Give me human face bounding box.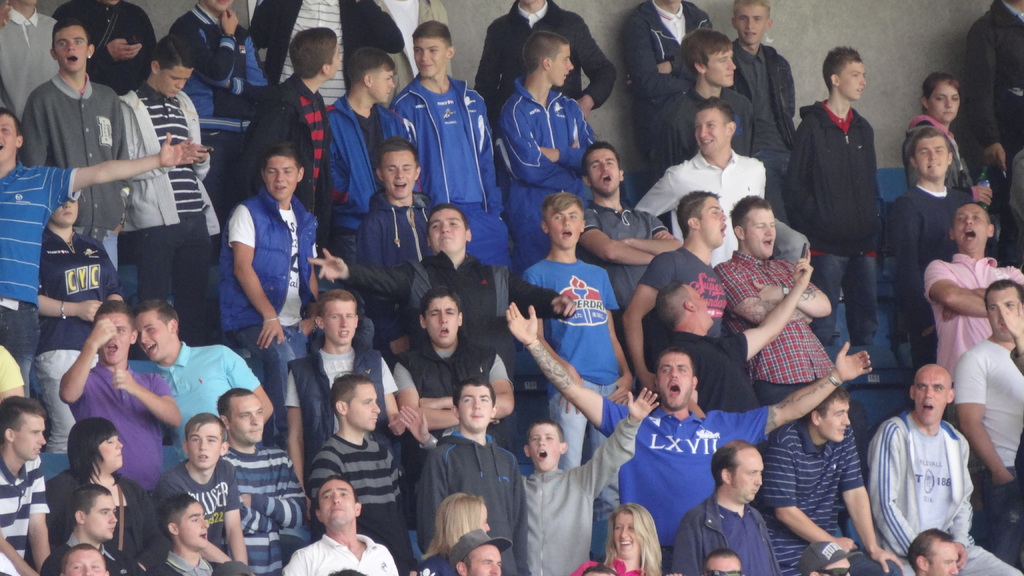
select_region(925, 541, 961, 575).
